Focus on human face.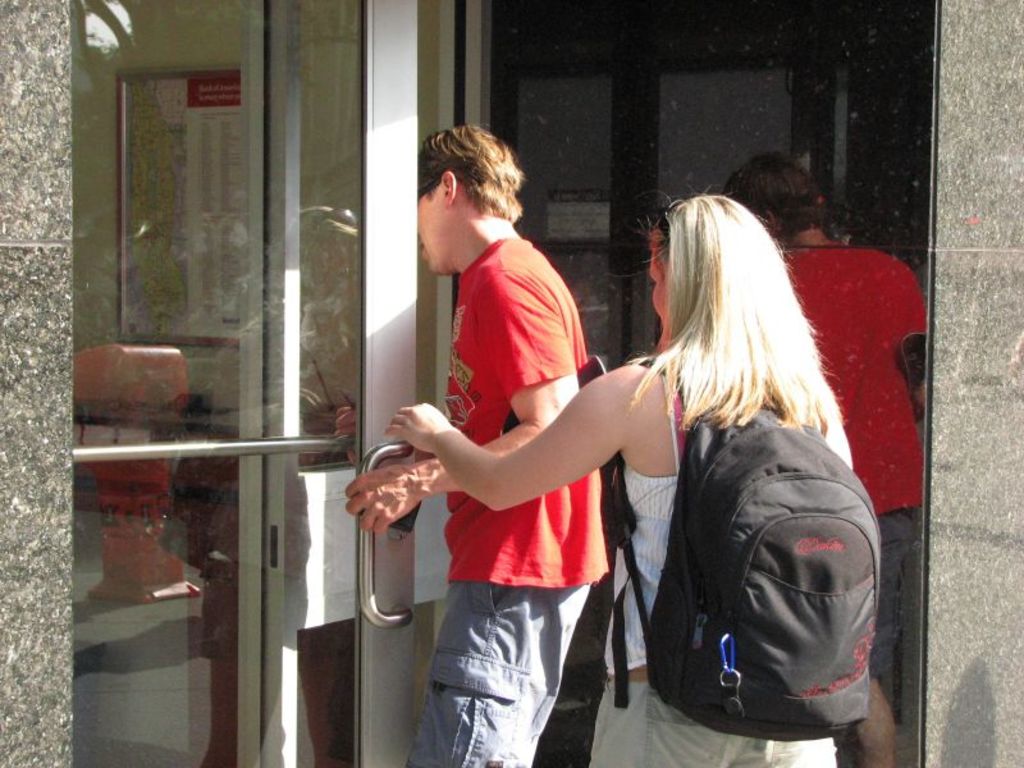
Focused at <region>417, 196, 447, 273</region>.
